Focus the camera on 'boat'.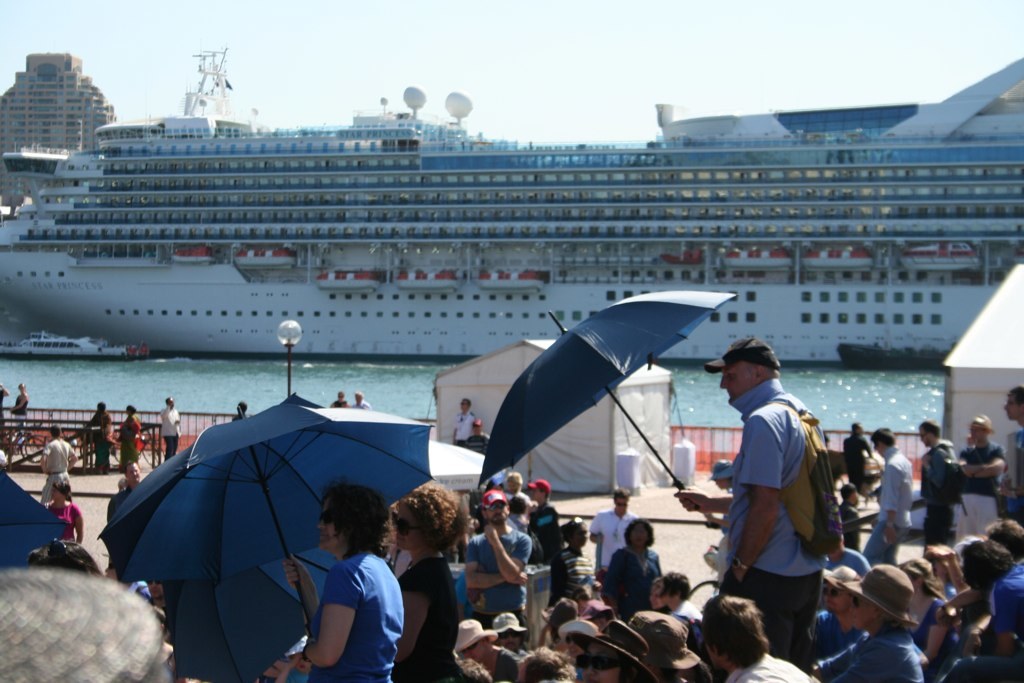
Focus region: x1=833 y1=334 x2=956 y2=368.
